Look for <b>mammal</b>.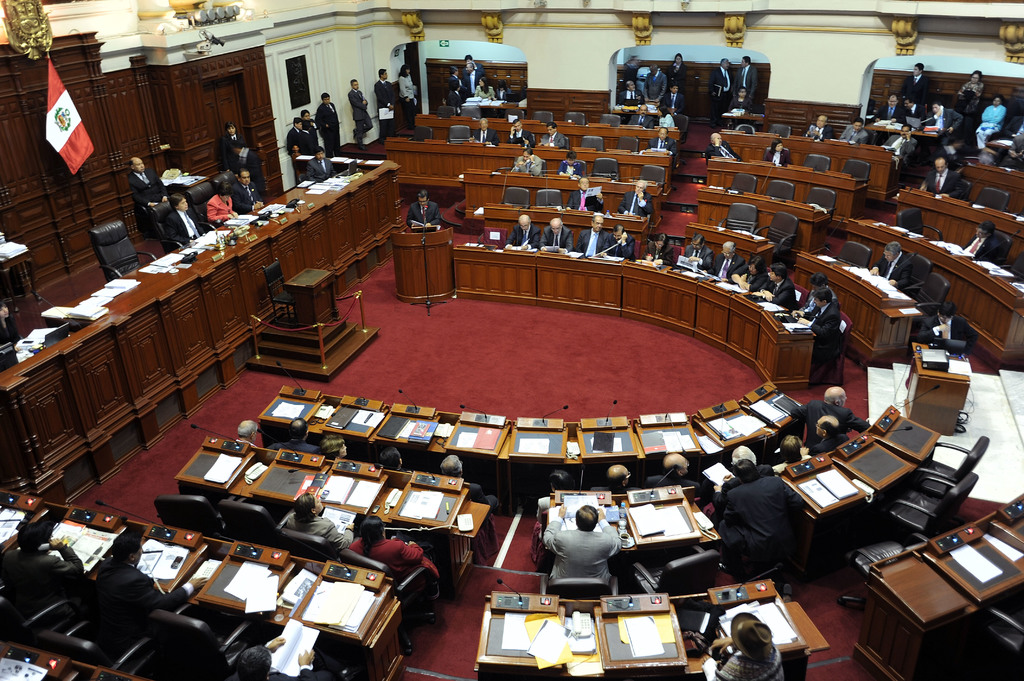
Found: region(227, 639, 333, 680).
